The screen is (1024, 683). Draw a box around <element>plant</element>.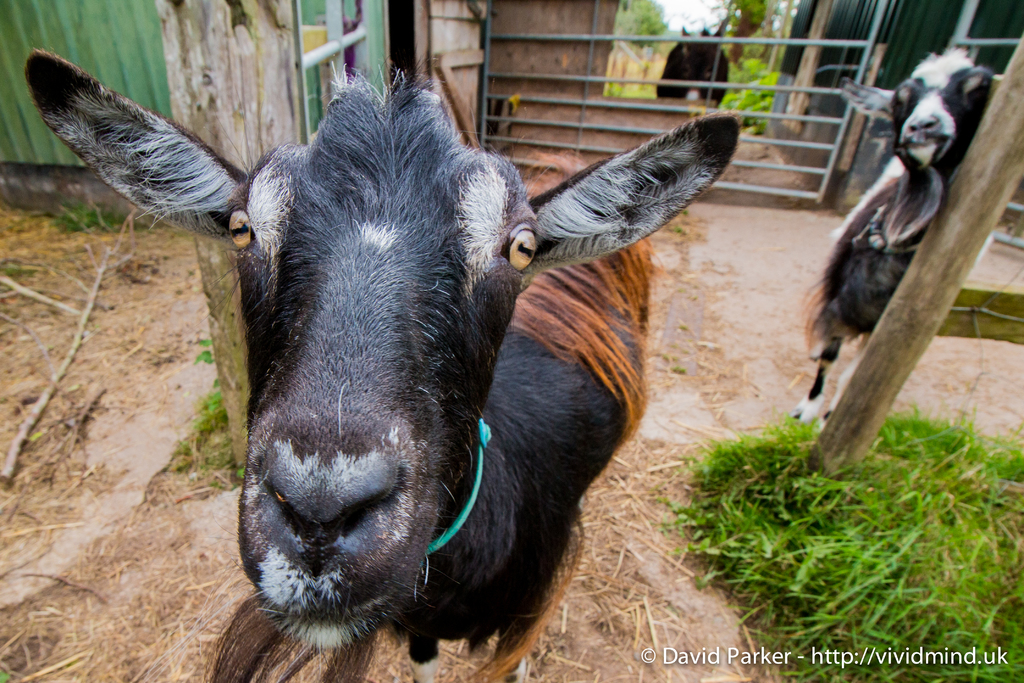
<bbox>662, 402, 1023, 682</bbox>.
